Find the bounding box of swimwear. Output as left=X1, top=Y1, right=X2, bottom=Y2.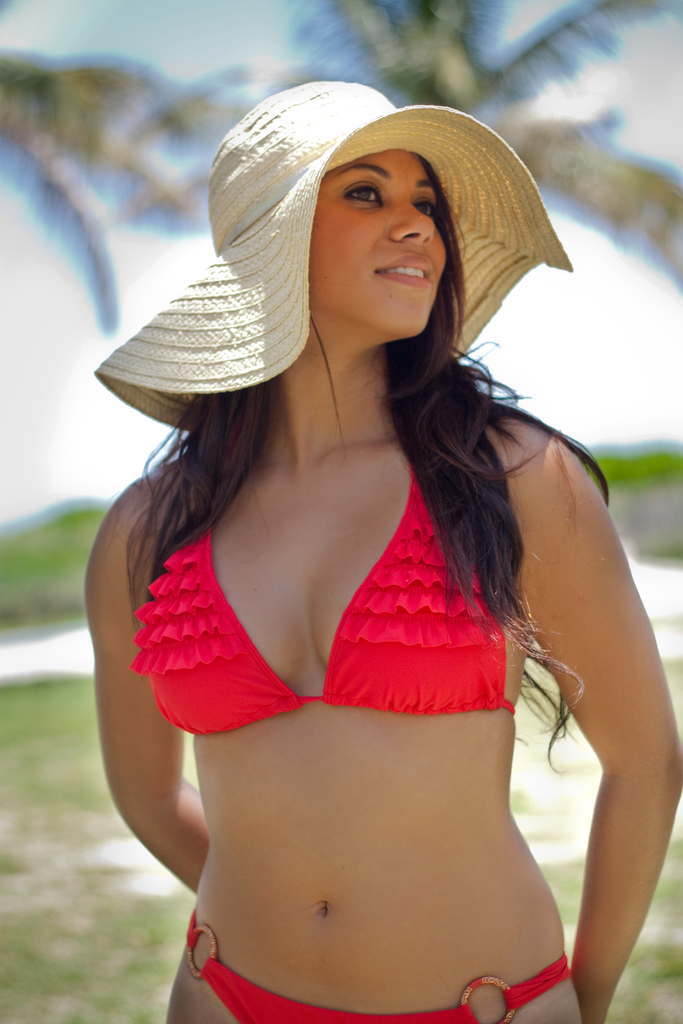
left=130, top=454, right=519, bottom=741.
